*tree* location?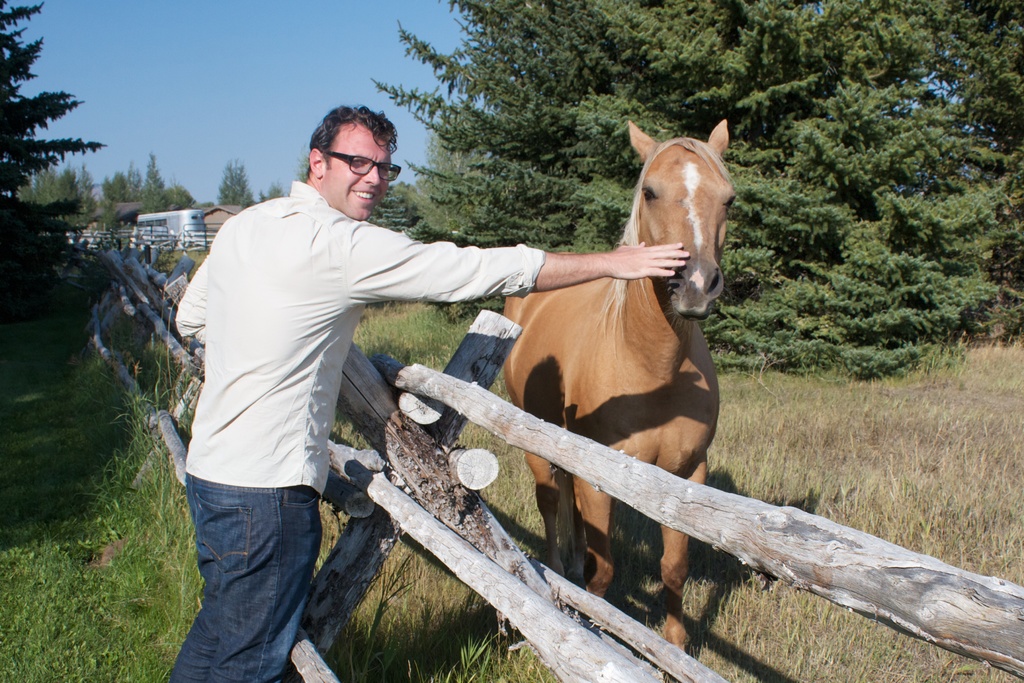
bbox=(65, 169, 91, 214)
